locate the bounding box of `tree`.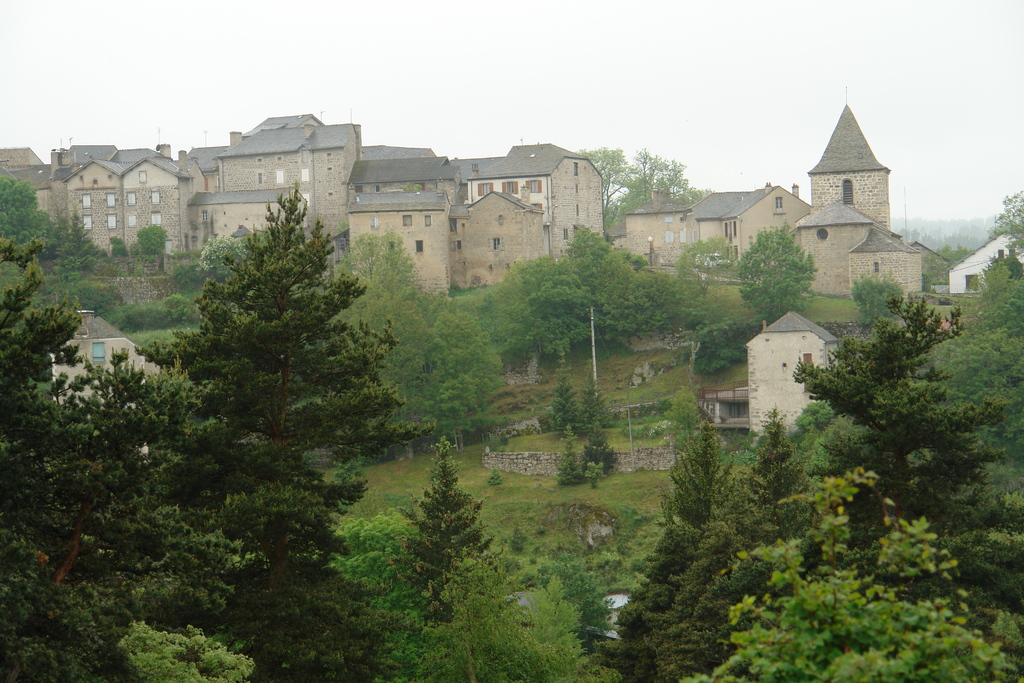
Bounding box: pyautogui.locateOnScreen(135, 226, 166, 255).
